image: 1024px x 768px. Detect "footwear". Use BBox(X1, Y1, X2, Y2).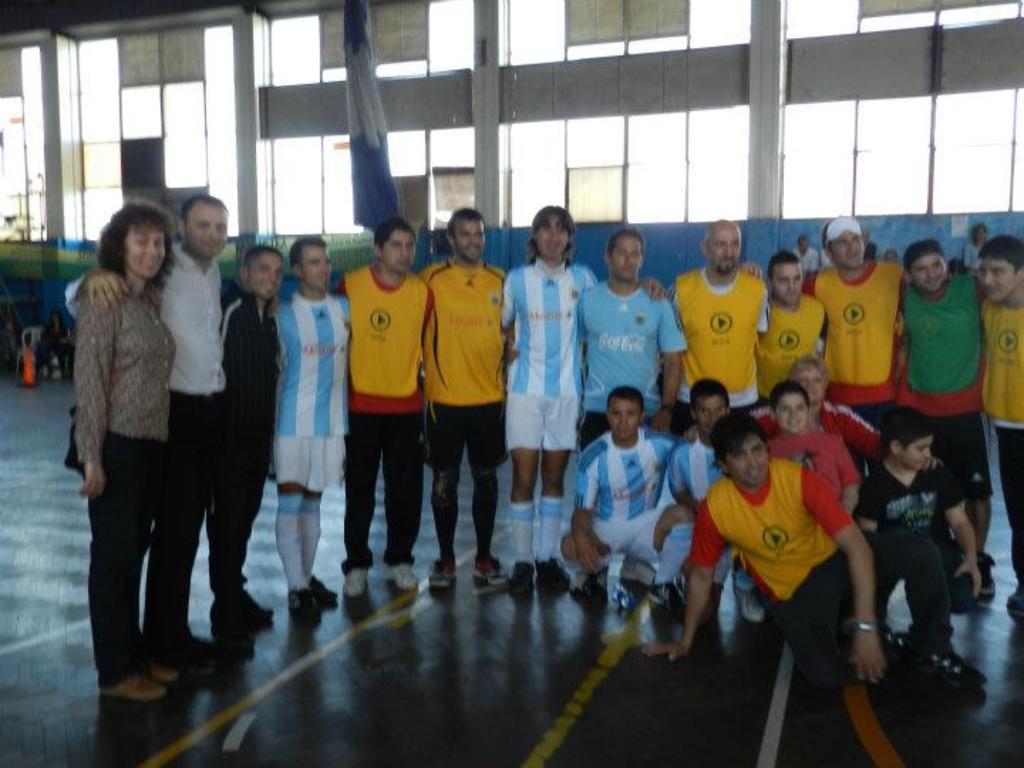
BBox(575, 562, 616, 609).
